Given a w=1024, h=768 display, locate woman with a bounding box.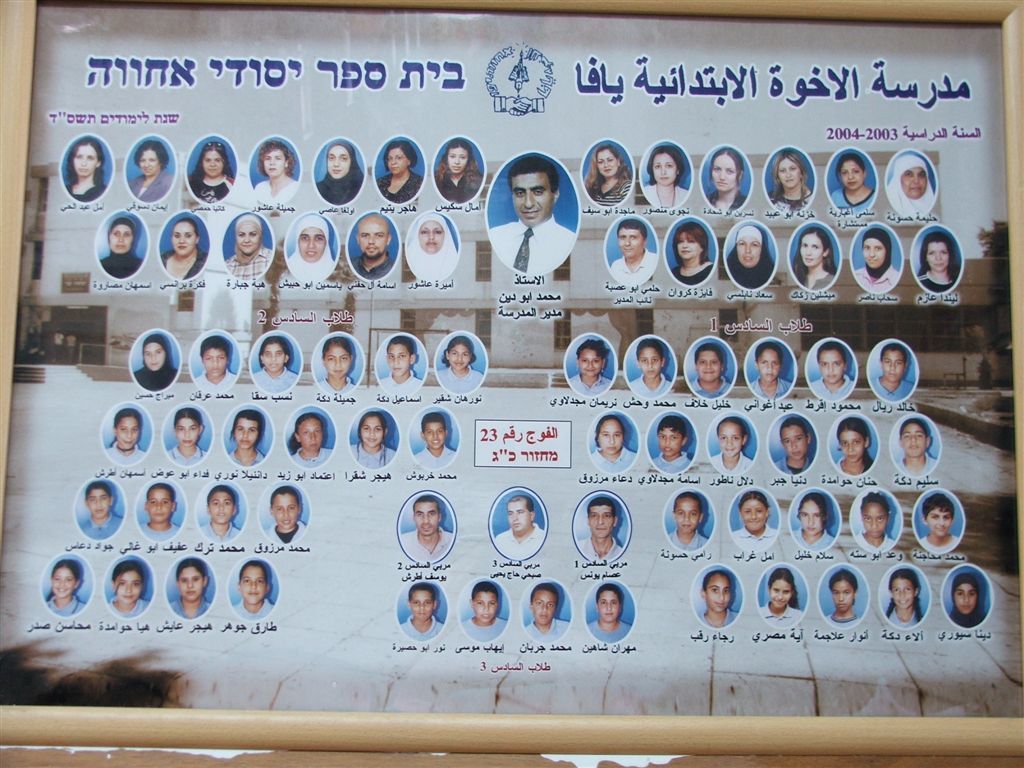
Located: <bbox>348, 416, 395, 470</bbox>.
